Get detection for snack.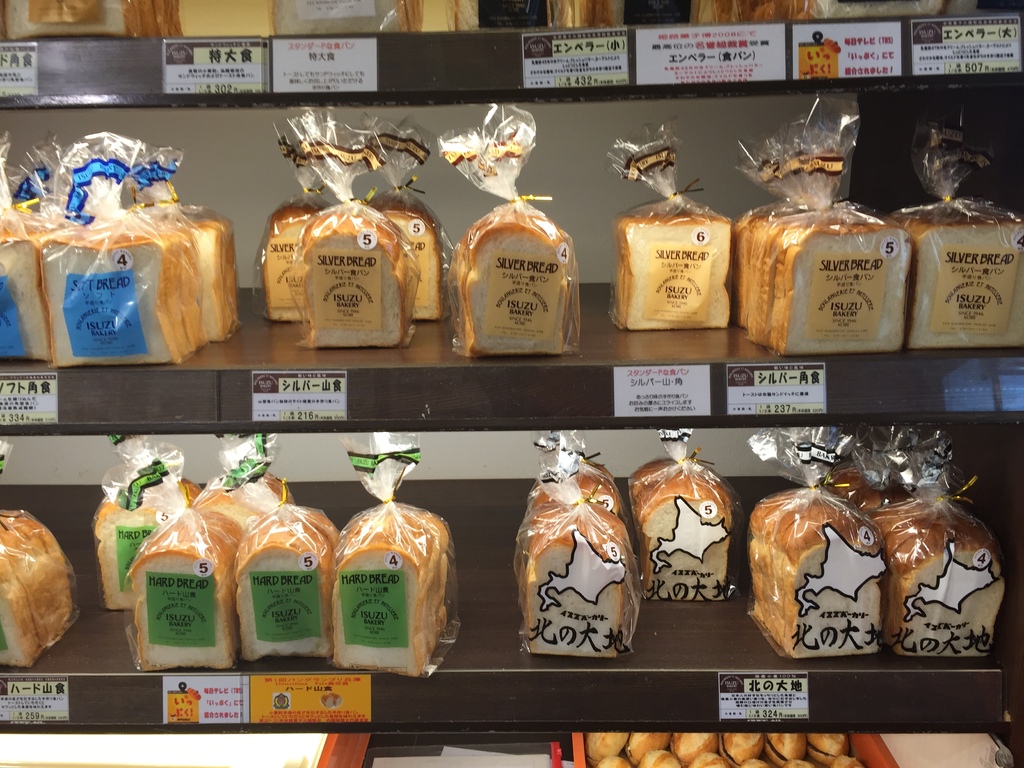
Detection: bbox=[13, 166, 225, 382].
